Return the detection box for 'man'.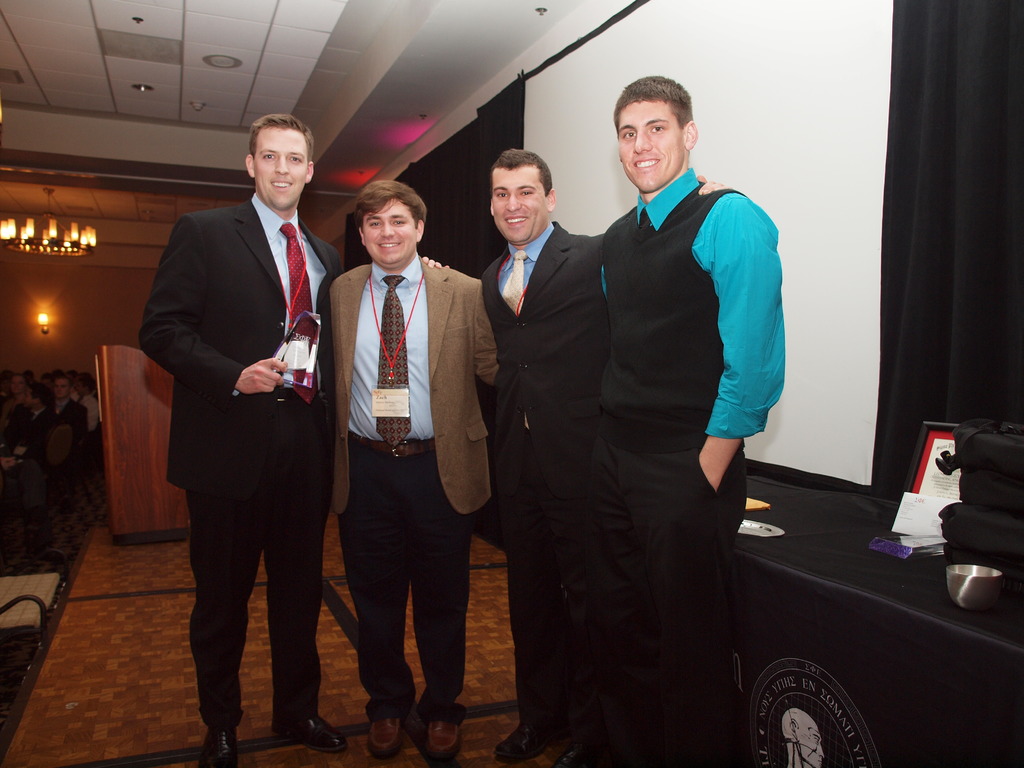
rect(595, 71, 789, 767).
